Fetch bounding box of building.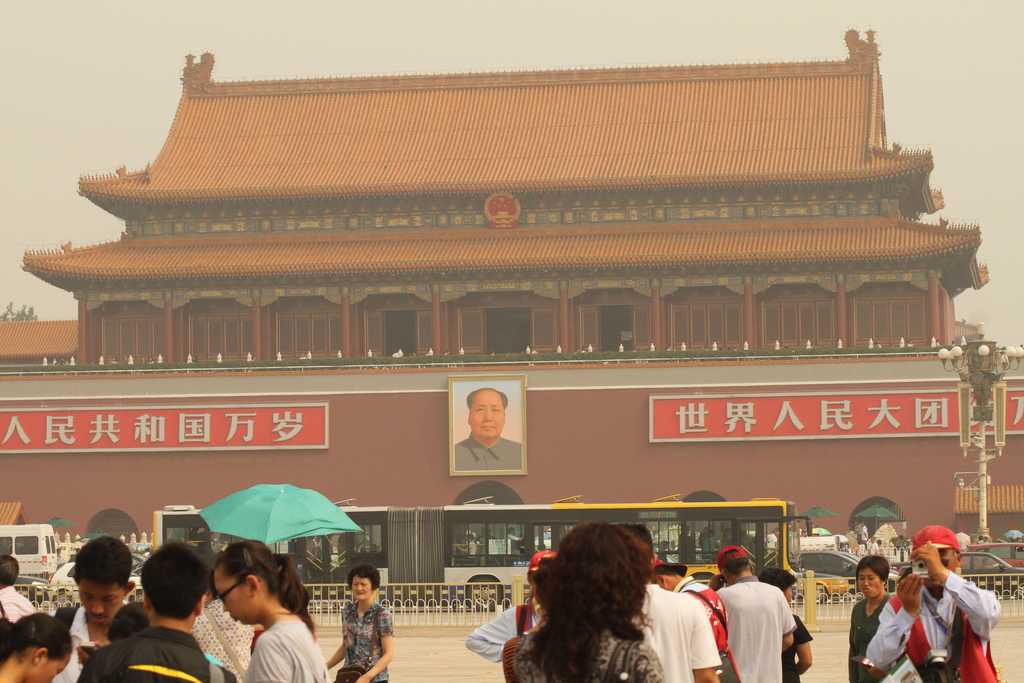
Bbox: [left=22, top=29, right=985, bottom=364].
